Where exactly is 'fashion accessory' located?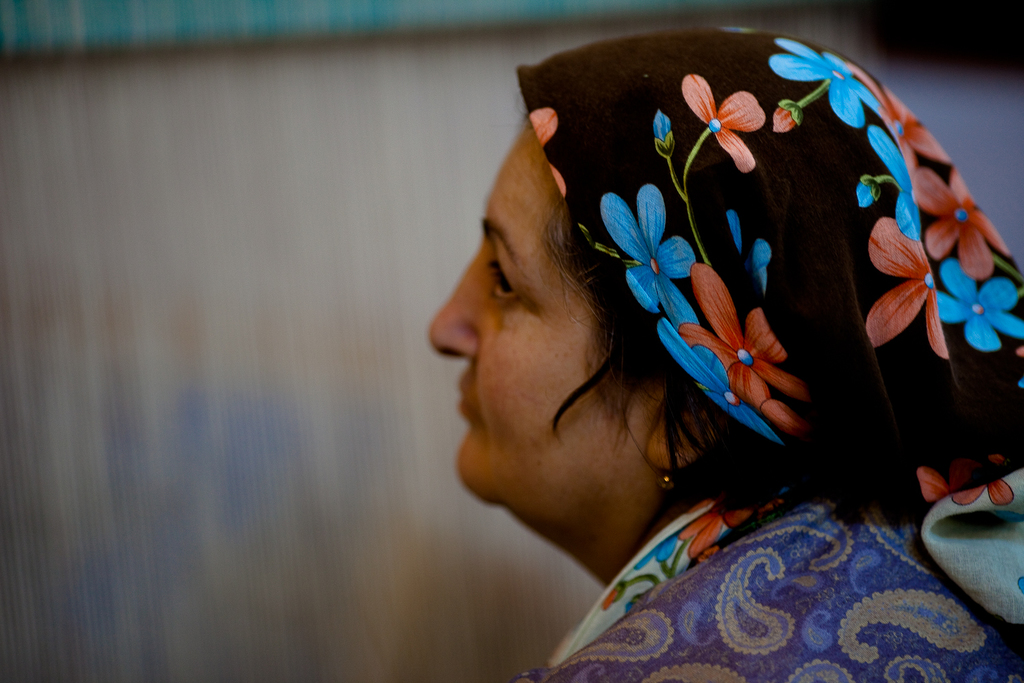
Its bounding box is x1=661, y1=471, x2=673, y2=488.
